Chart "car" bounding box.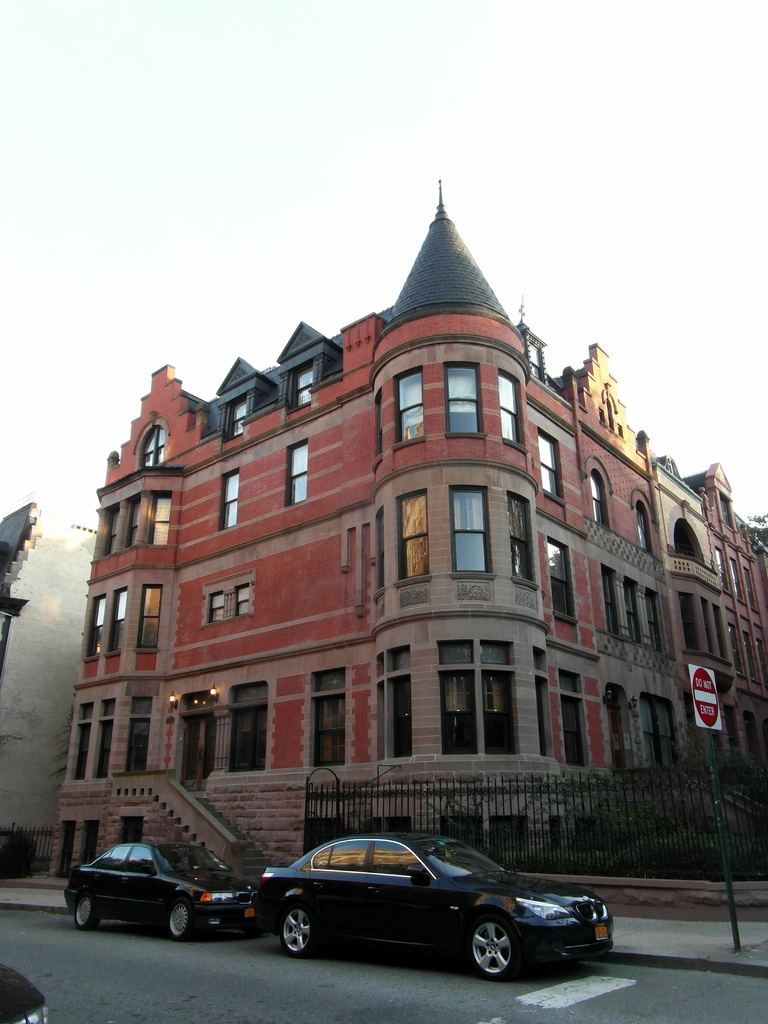
Charted: box(0, 966, 52, 1023).
